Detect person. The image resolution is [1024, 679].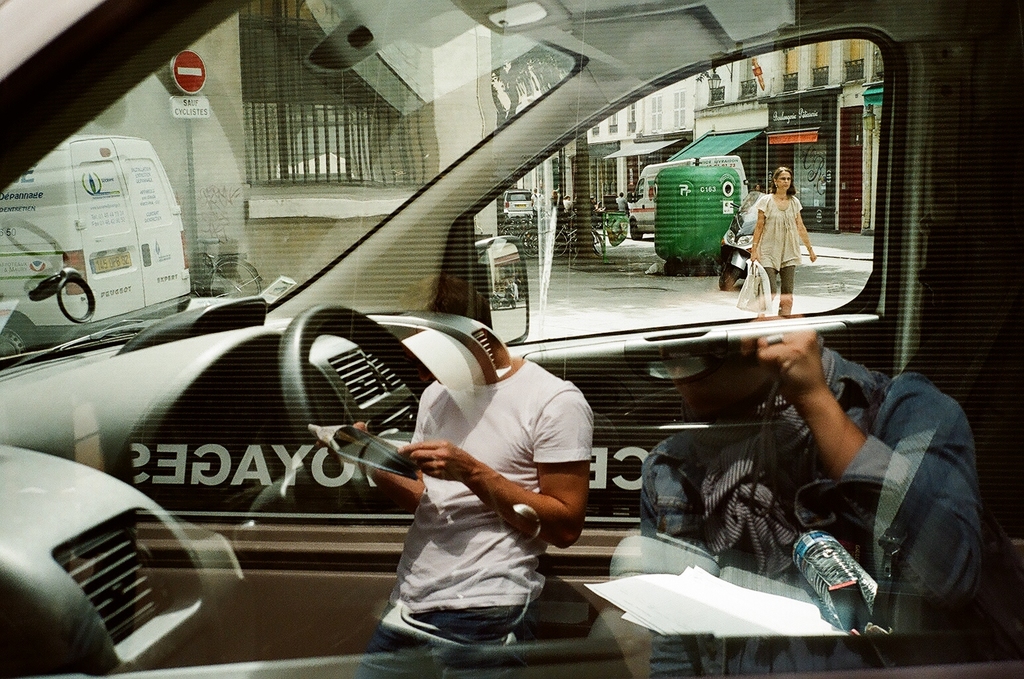
bbox=[758, 159, 828, 306].
